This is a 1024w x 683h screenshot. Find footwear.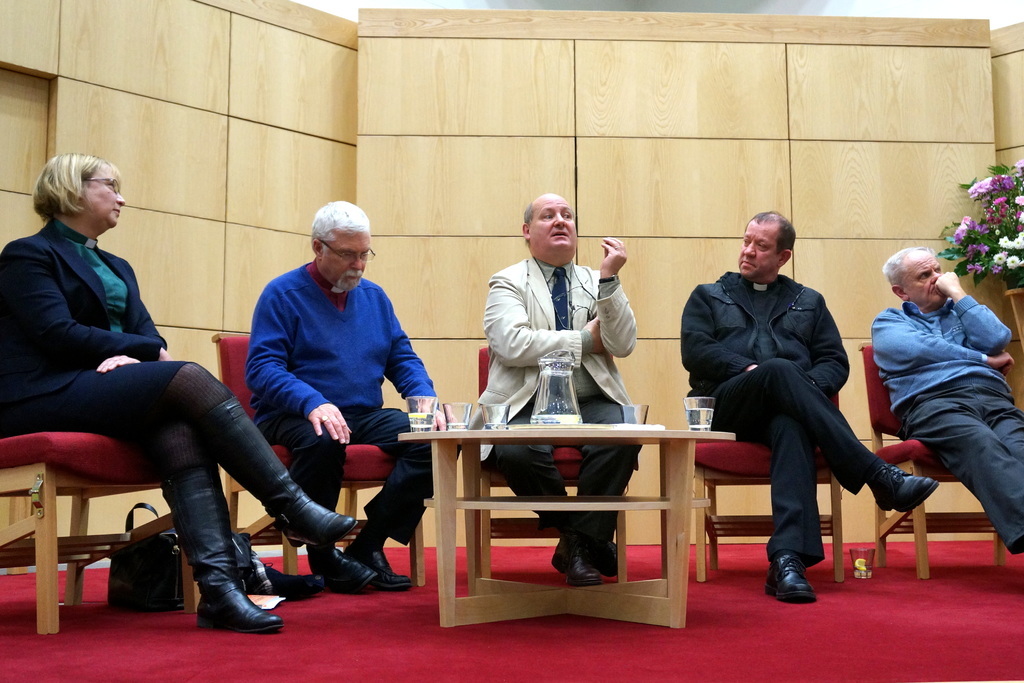
Bounding box: rect(340, 547, 411, 593).
